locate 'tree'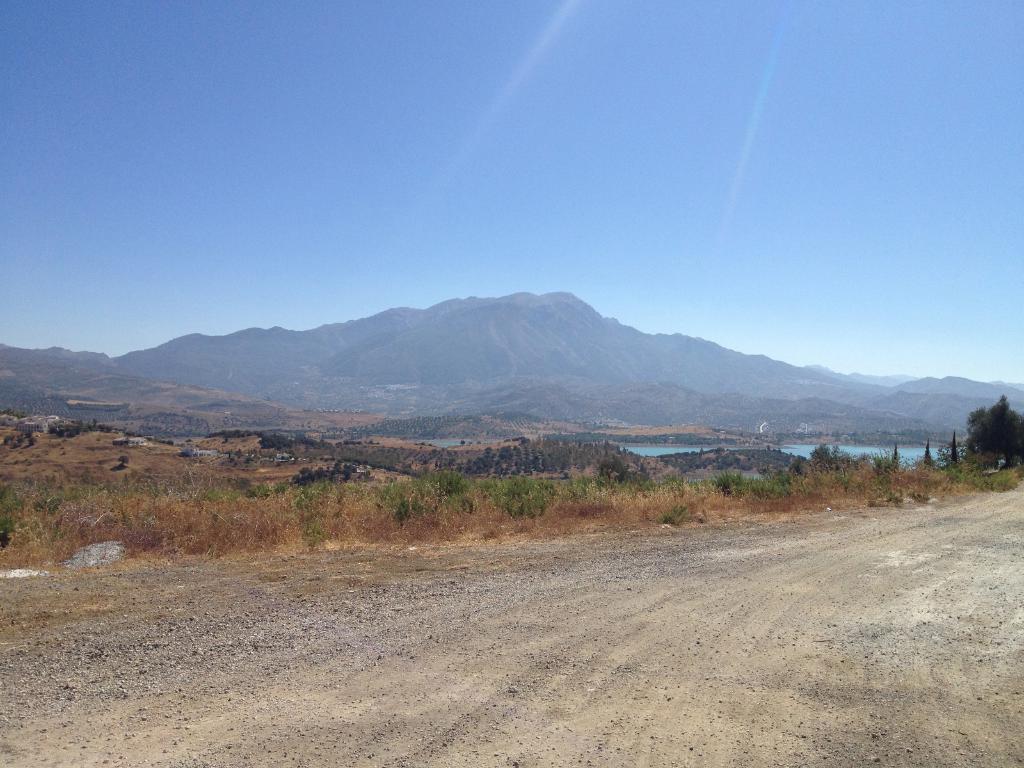
bbox(964, 393, 1023, 486)
